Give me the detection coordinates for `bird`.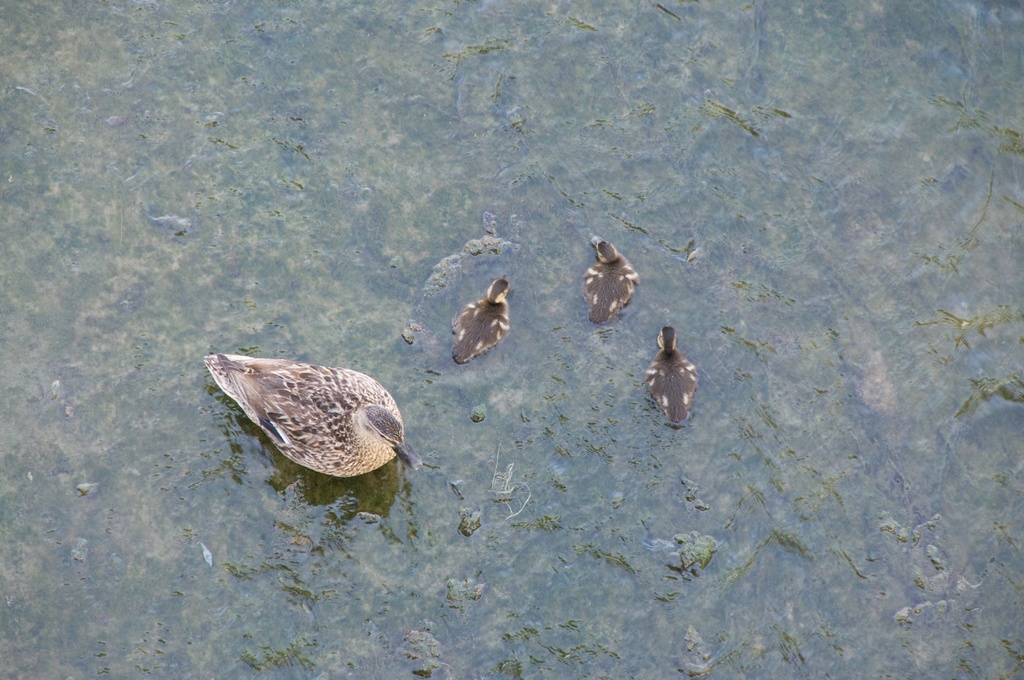
bbox=[582, 232, 640, 325].
